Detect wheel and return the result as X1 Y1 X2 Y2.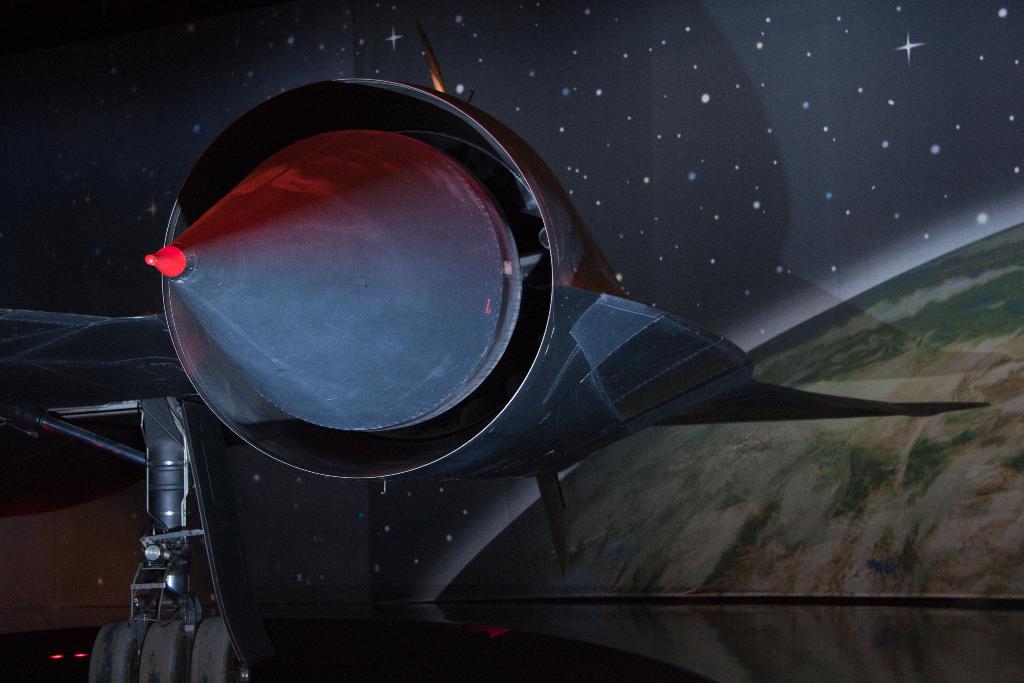
142 620 187 682.
